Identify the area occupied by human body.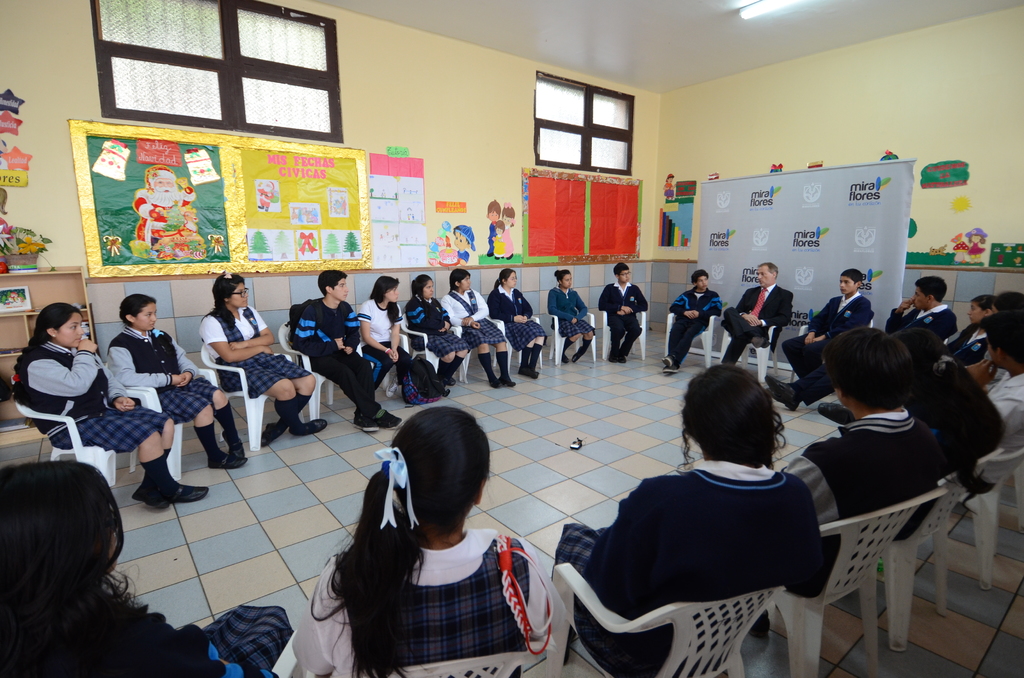
Area: (305,402,560,672).
